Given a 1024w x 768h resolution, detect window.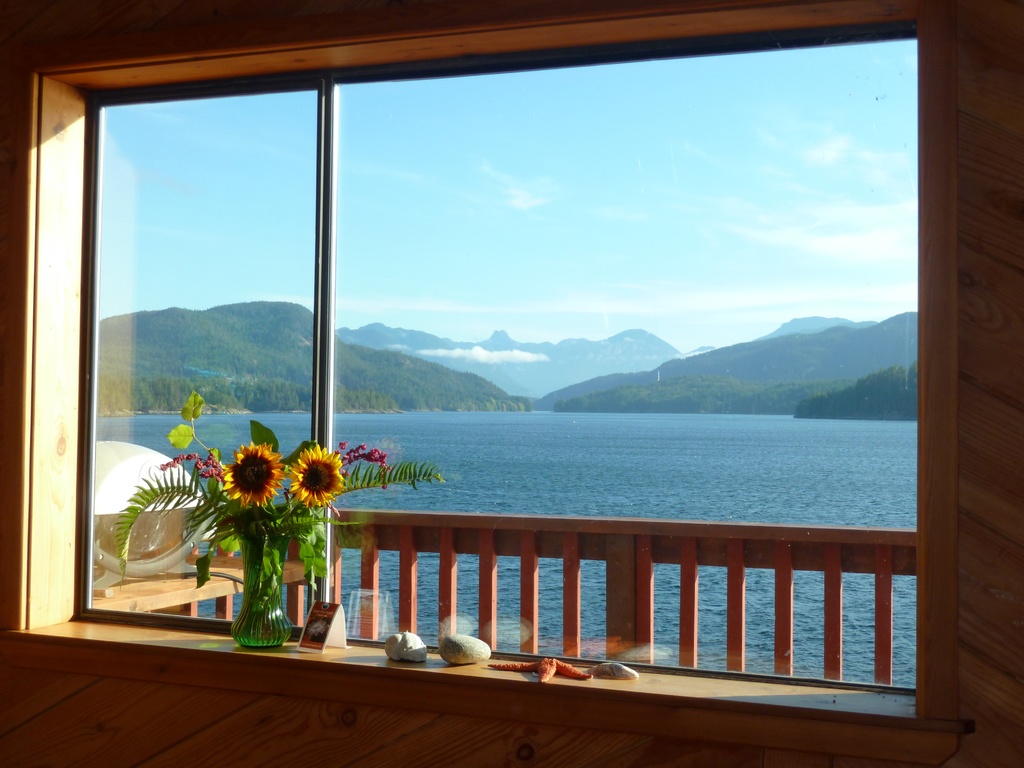
box(5, 3, 1014, 675).
